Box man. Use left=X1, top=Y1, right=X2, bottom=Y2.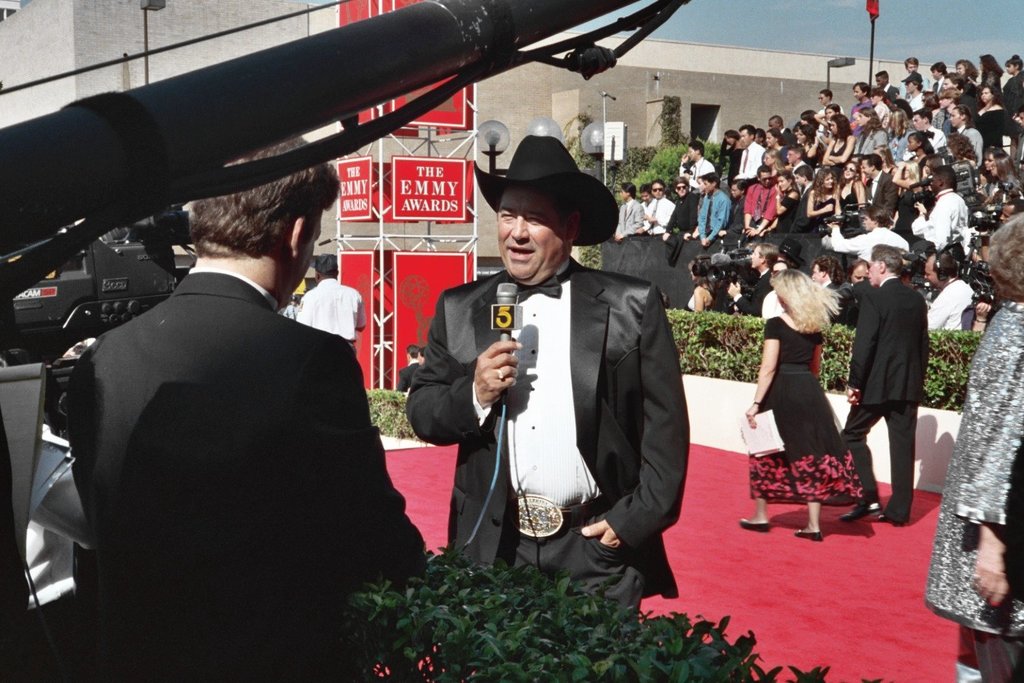
left=64, top=134, right=436, bottom=682.
